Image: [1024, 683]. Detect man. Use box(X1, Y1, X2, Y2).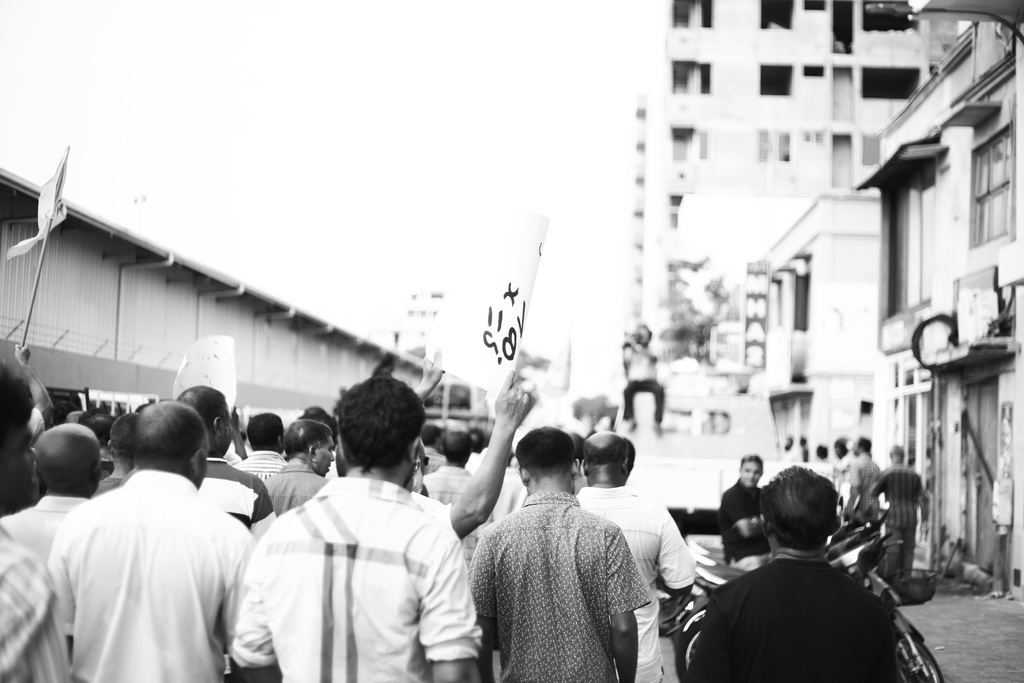
box(254, 411, 332, 516).
